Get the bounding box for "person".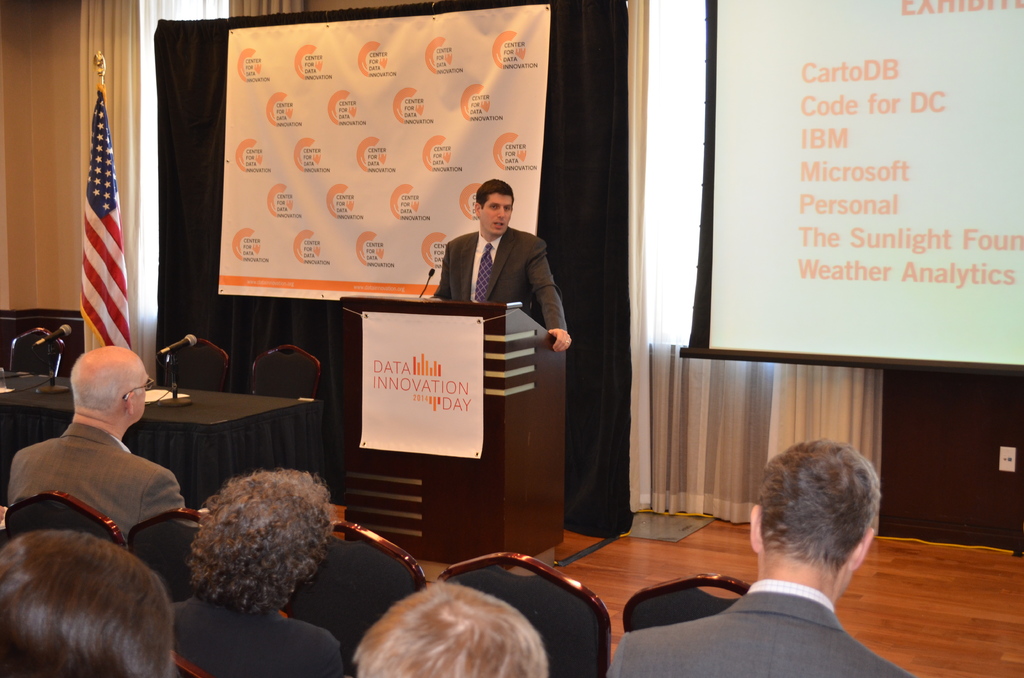
bbox=[10, 346, 195, 551].
